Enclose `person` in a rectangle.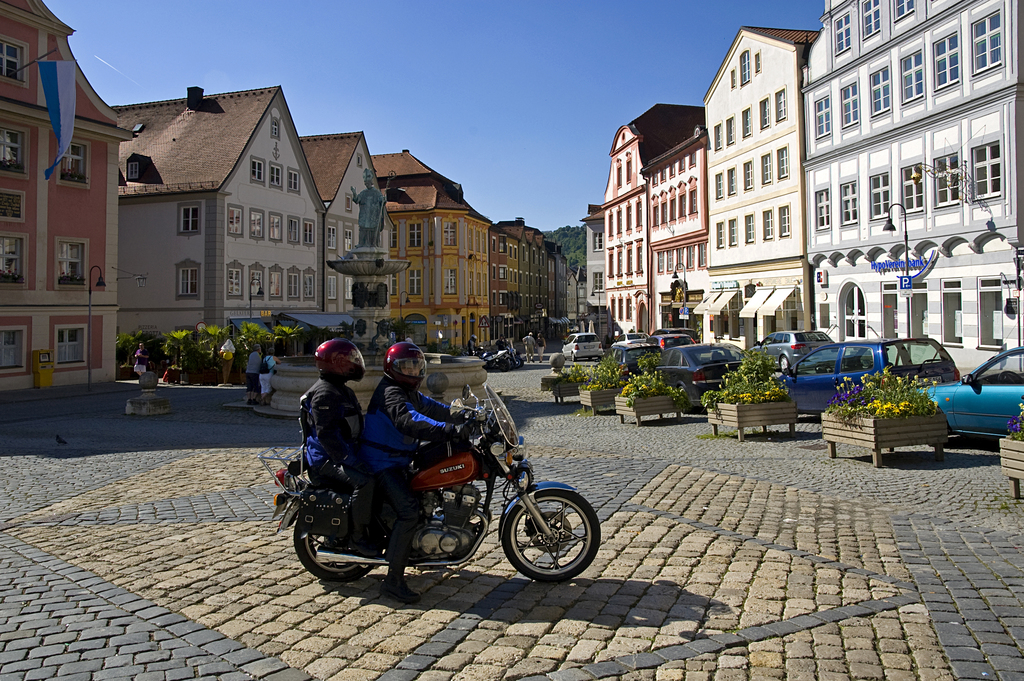
(133, 340, 150, 378).
